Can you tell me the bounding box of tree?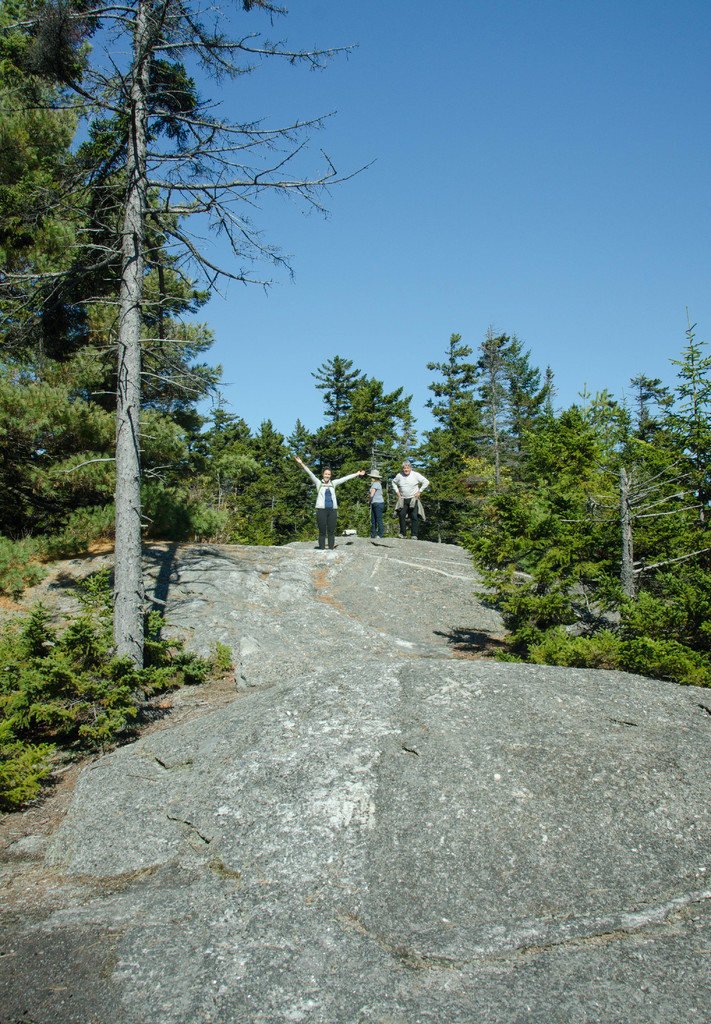
{"left": 468, "top": 300, "right": 710, "bottom": 684}.
